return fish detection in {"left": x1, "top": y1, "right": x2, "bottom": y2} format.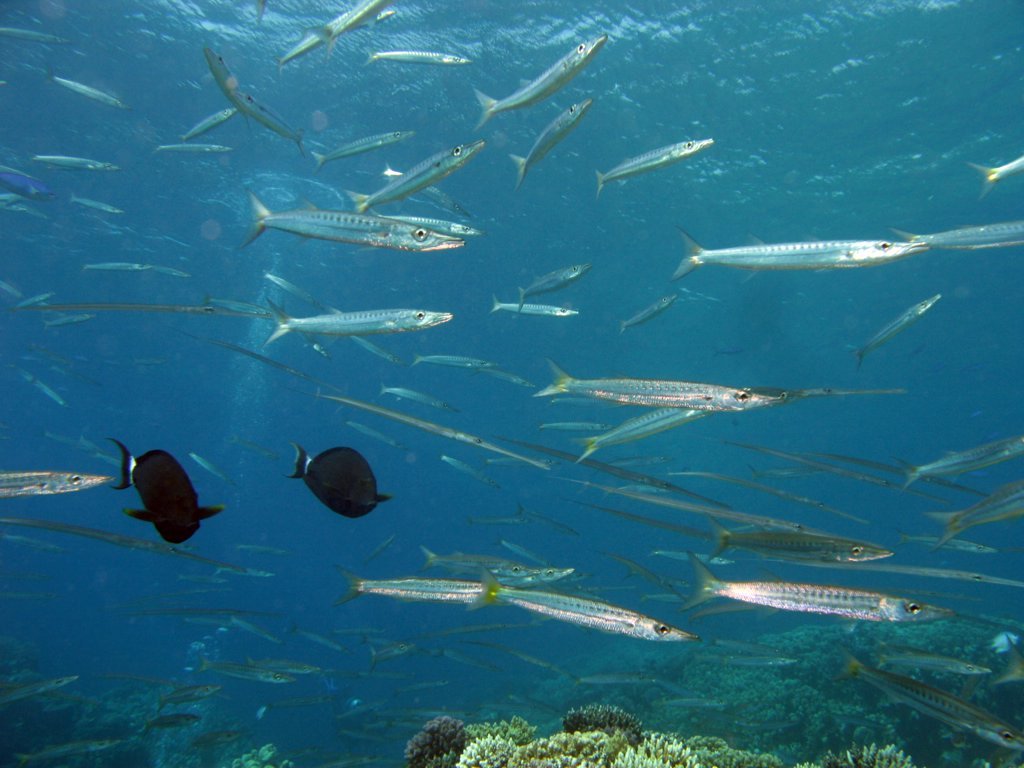
{"left": 697, "top": 651, "right": 801, "bottom": 667}.
